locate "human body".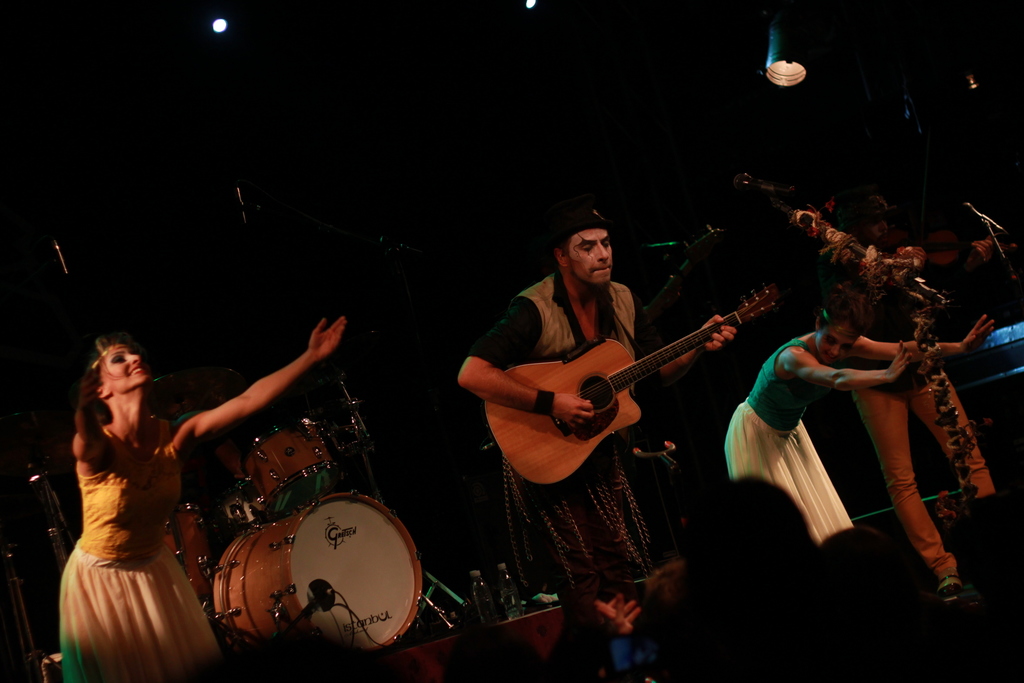
Bounding box: 815, 186, 998, 617.
